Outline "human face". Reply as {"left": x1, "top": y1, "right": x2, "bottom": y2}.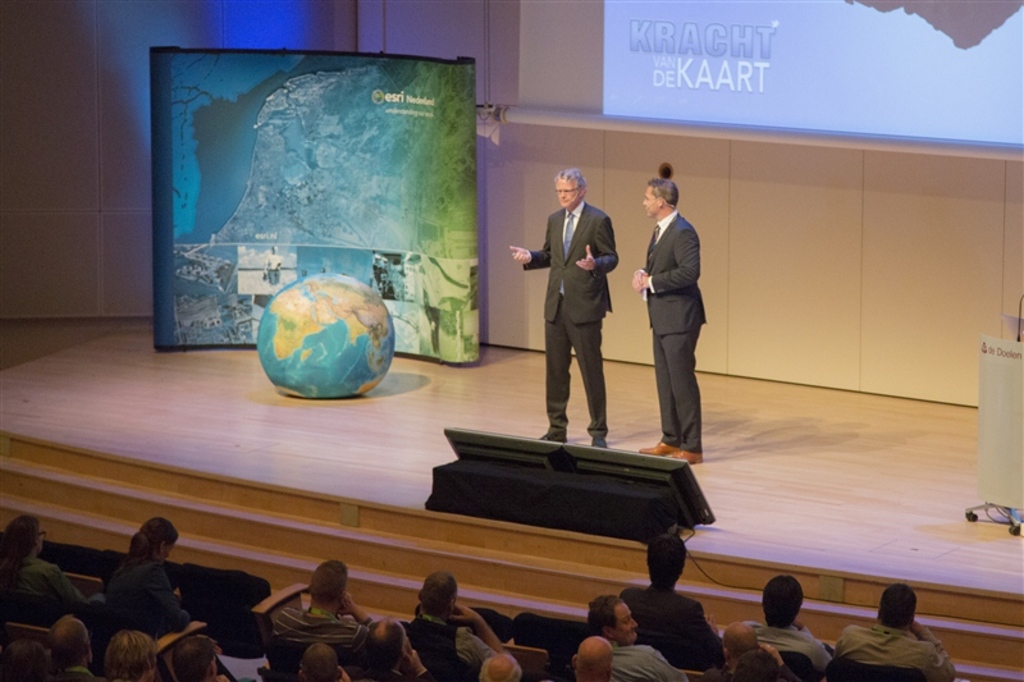
{"left": 616, "top": 600, "right": 636, "bottom": 644}.
